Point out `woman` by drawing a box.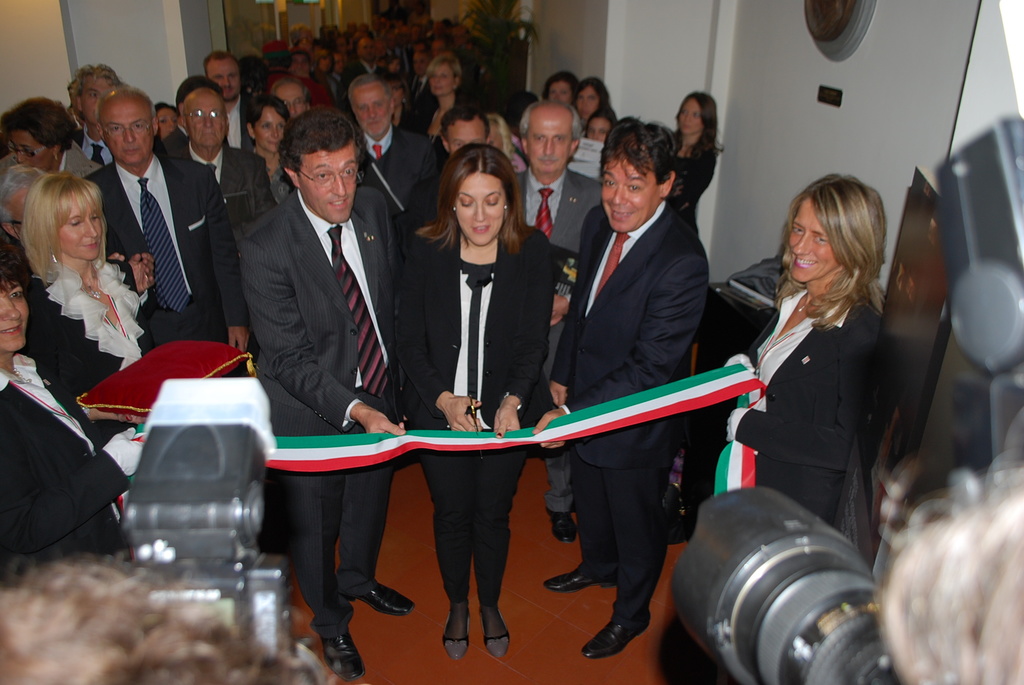
bbox=[36, 173, 156, 437].
